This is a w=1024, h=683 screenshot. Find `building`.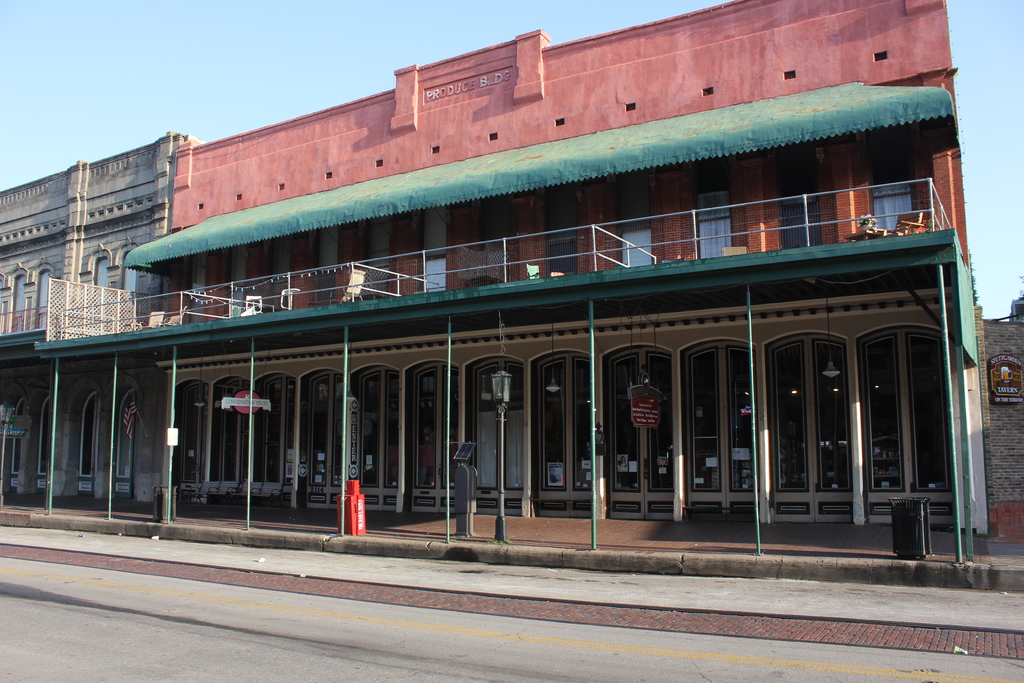
Bounding box: 35 0 988 536.
